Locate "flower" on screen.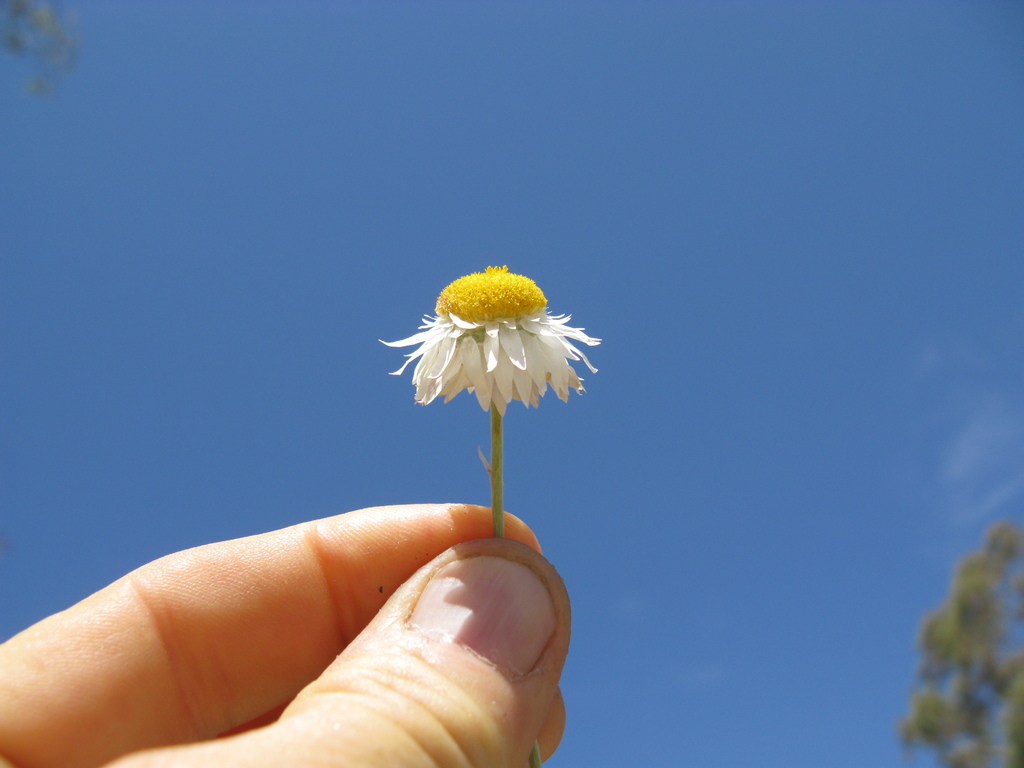
On screen at 385, 258, 598, 424.
